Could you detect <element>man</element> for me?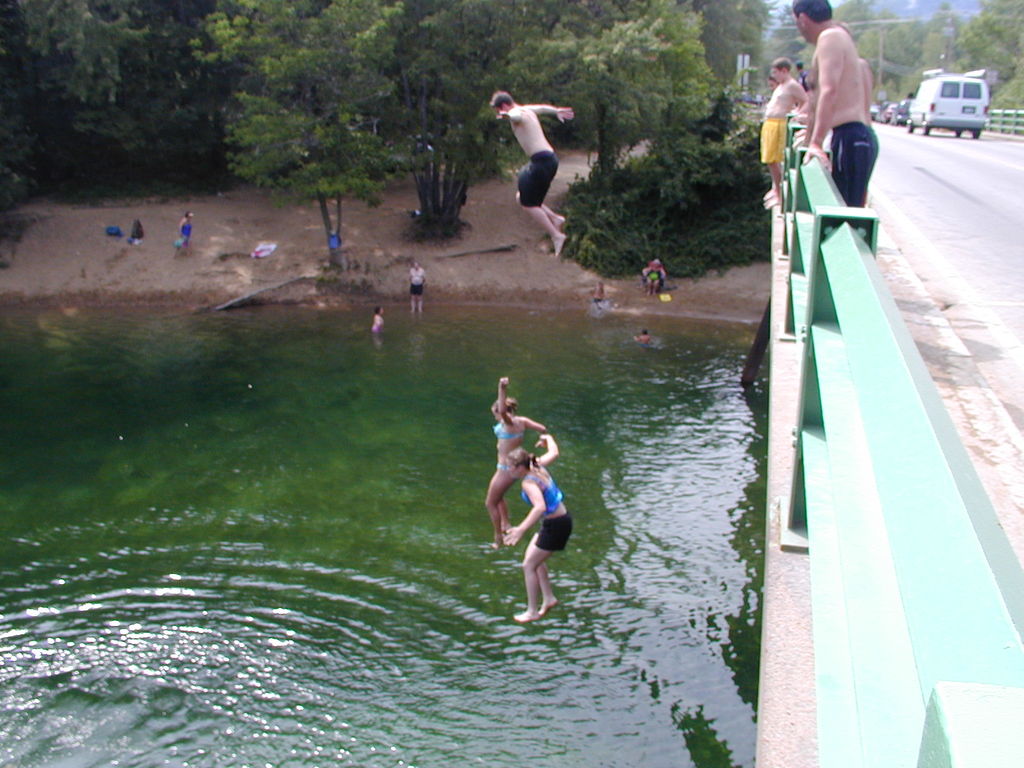
Detection result: 829, 22, 873, 218.
